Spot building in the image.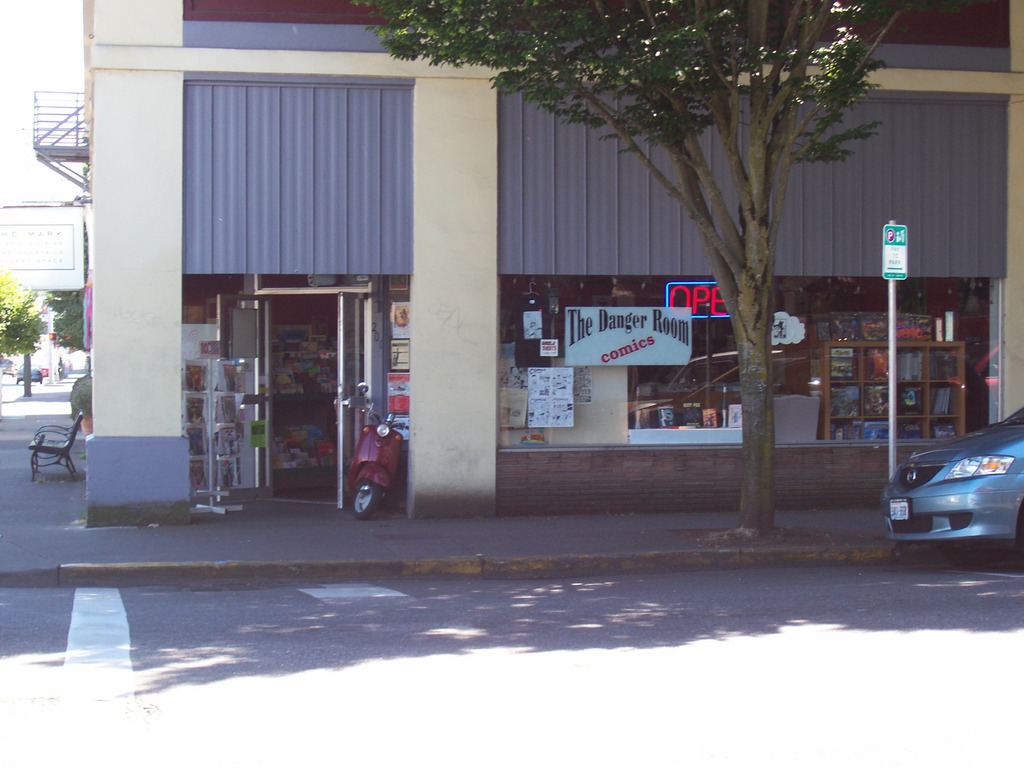
building found at crop(29, 0, 1023, 525).
